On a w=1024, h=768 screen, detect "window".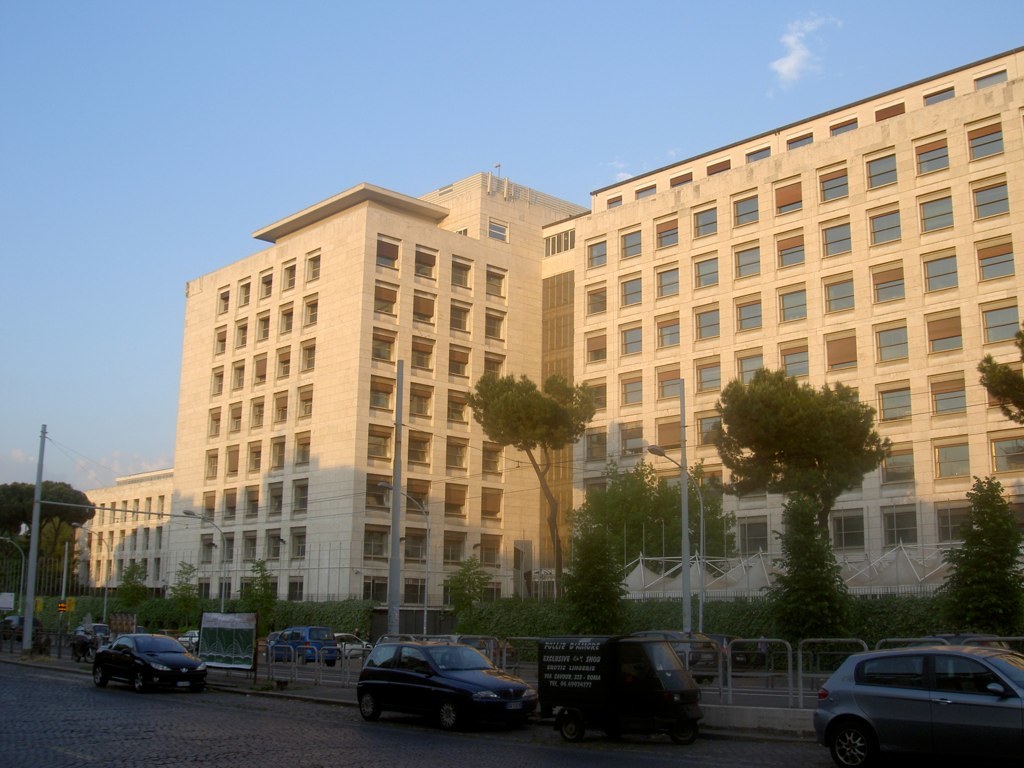
690, 354, 724, 396.
